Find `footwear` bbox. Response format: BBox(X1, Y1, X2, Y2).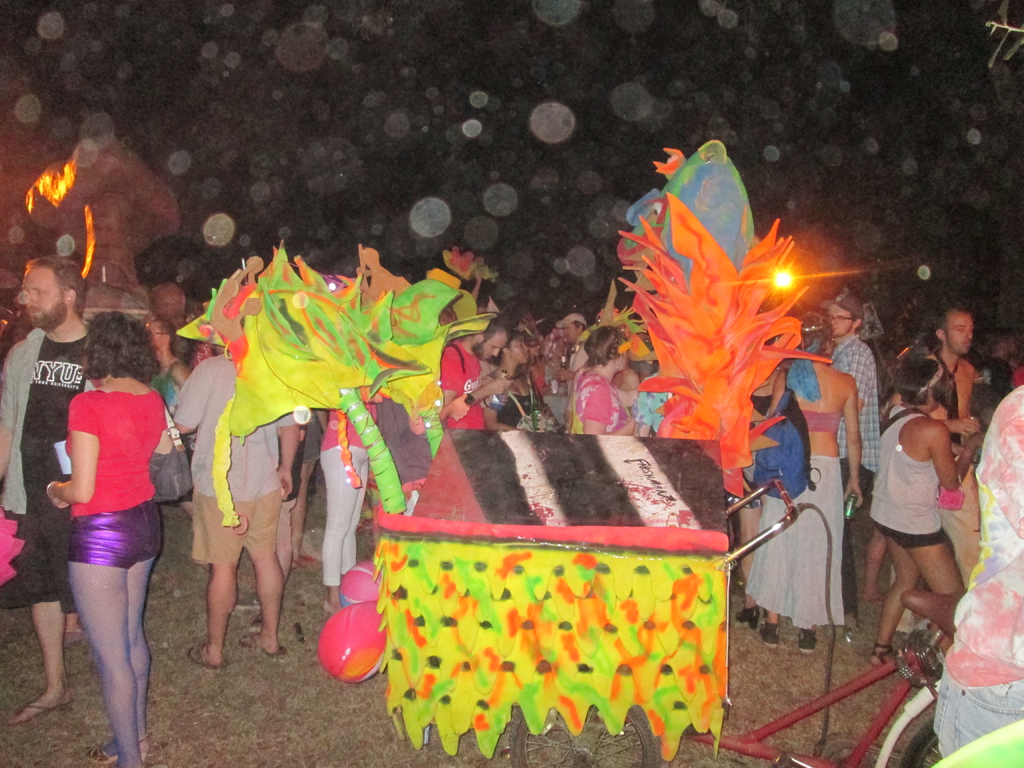
BBox(756, 622, 776, 650).
